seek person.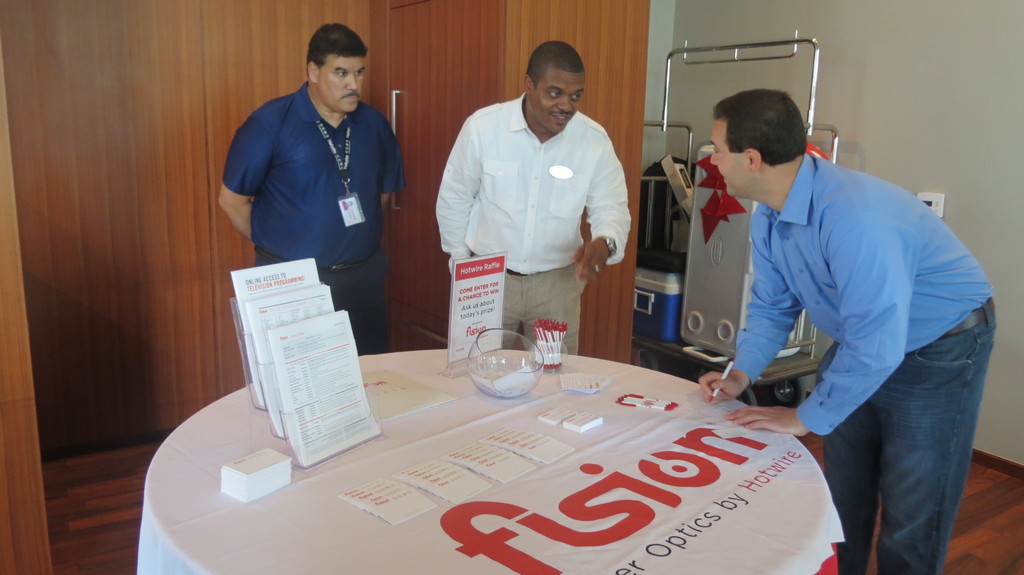
Rect(214, 14, 404, 355).
